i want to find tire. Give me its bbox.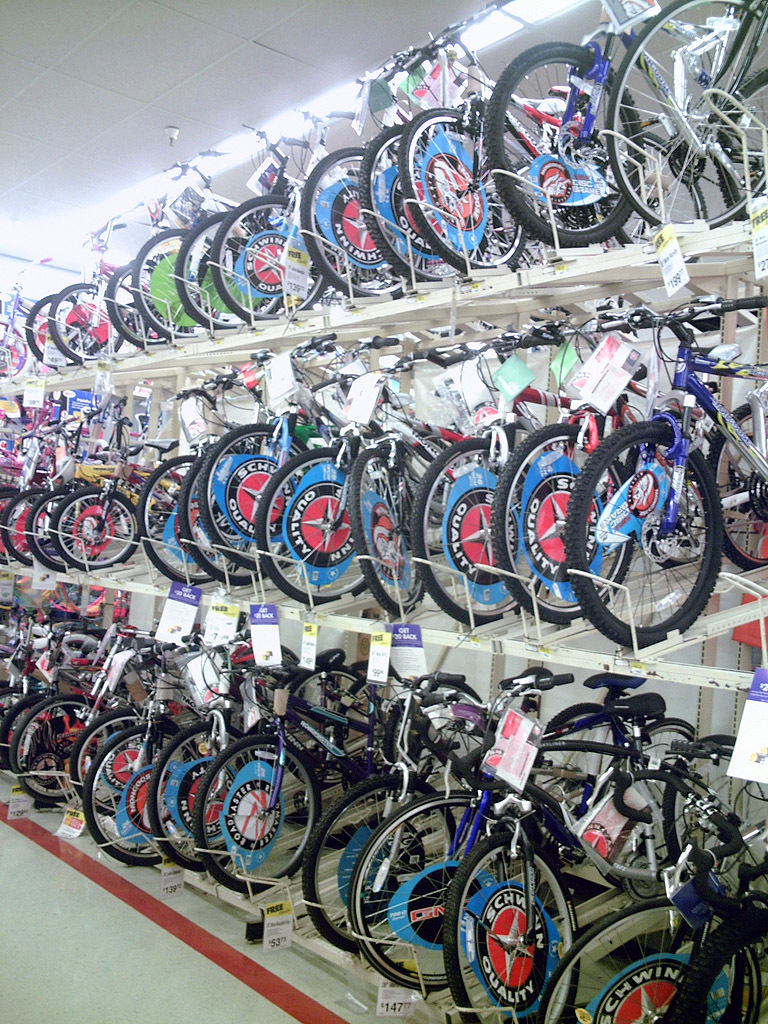
Rect(47, 281, 127, 359).
